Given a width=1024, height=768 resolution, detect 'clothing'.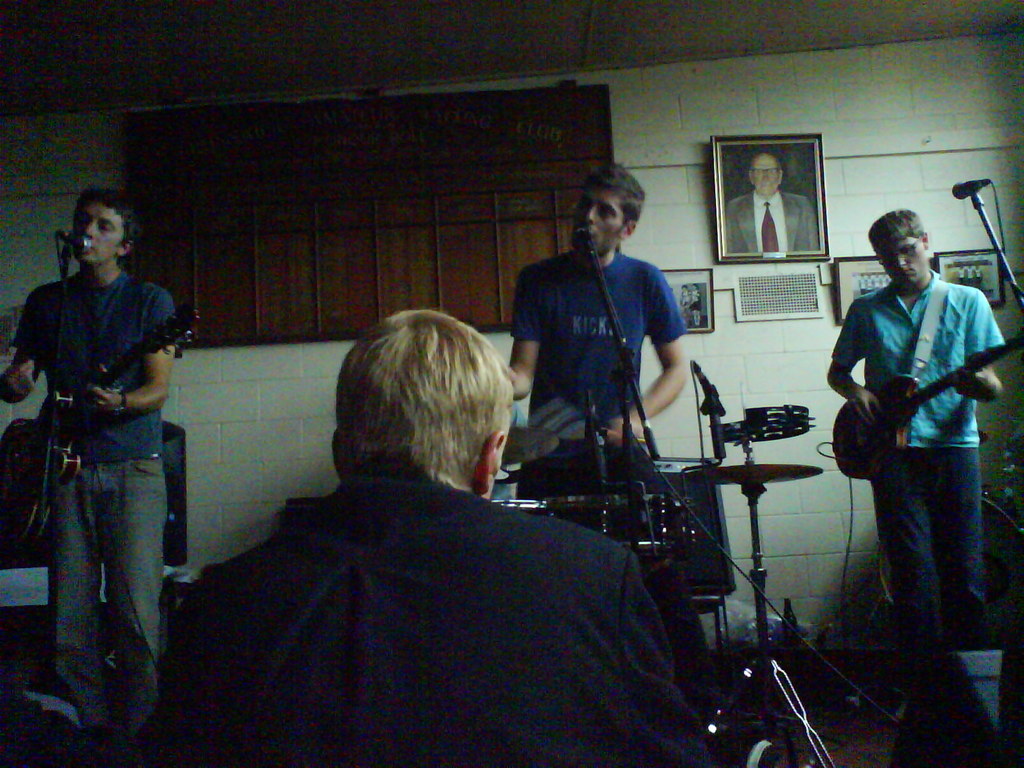
{"left": 164, "top": 450, "right": 703, "bottom": 764}.
